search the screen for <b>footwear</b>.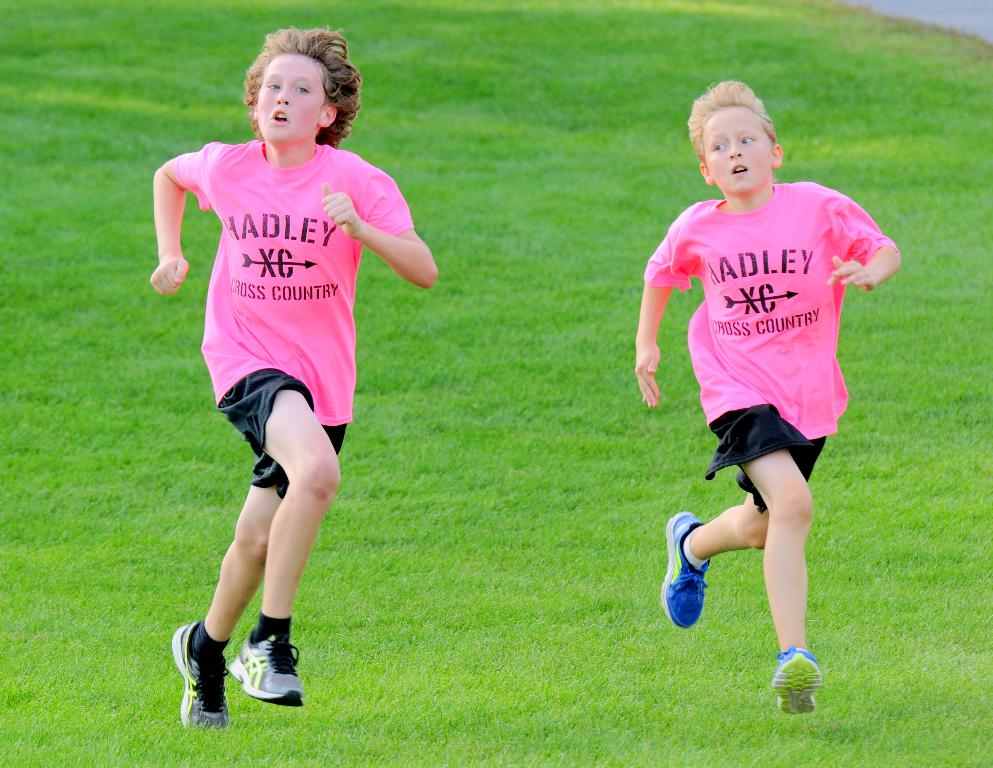
Found at (656,512,717,632).
